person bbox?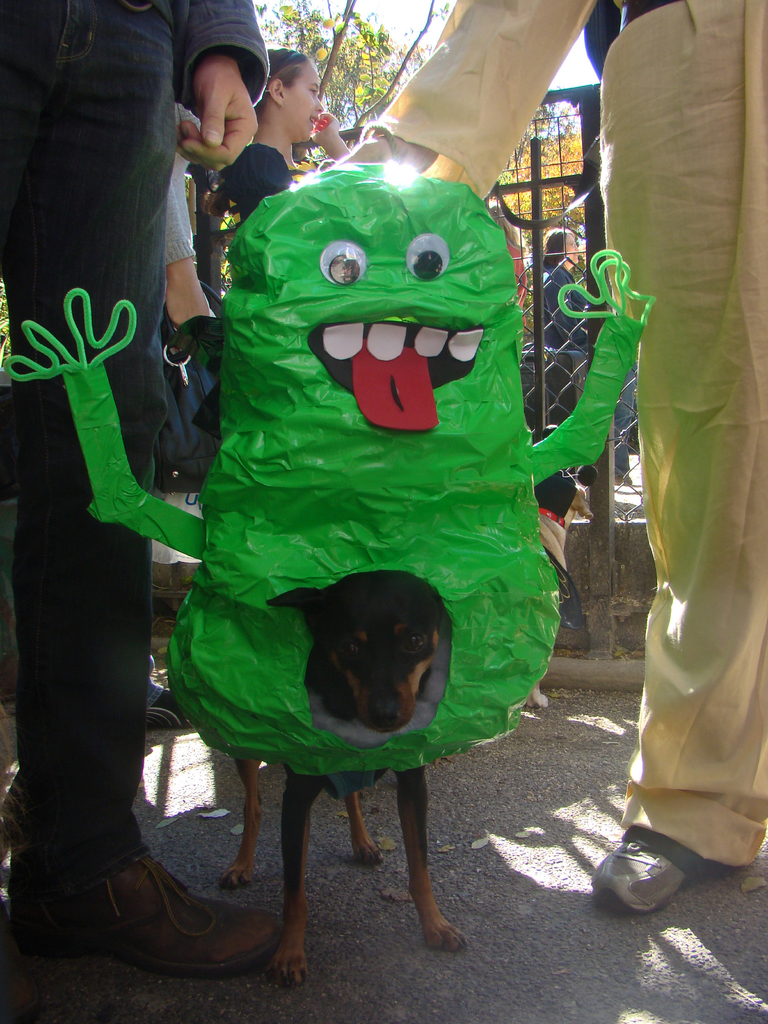
531:228:592:362
